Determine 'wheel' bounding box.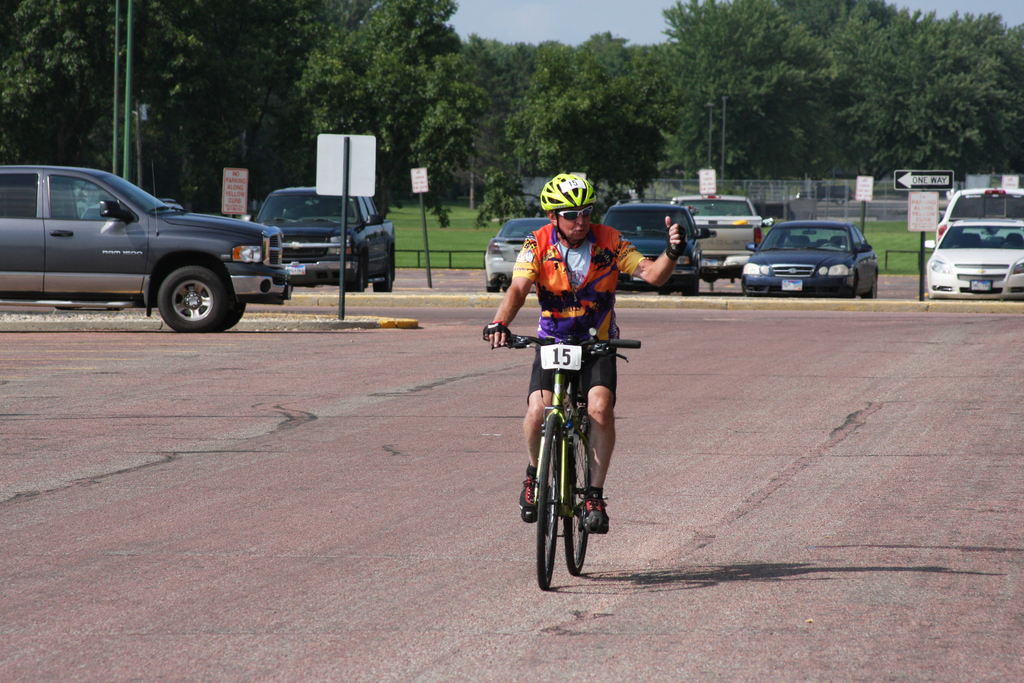
Determined: pyautogui.locateOnScreen(129, 254, 226, 326).
